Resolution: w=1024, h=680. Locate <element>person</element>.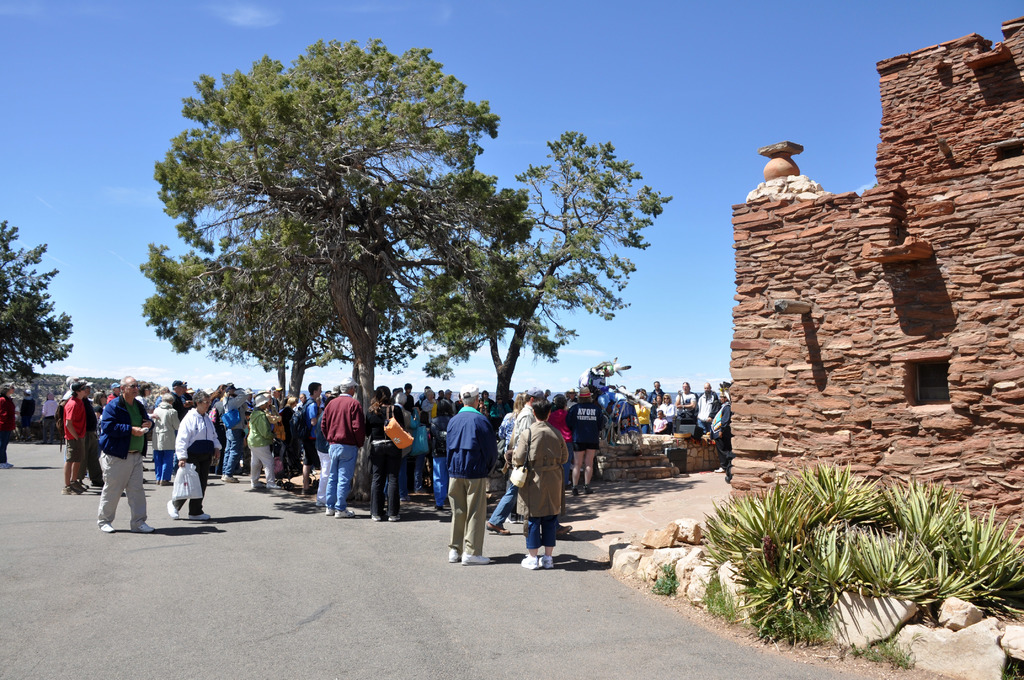
<bbox>423, 392, 436, 412</bbox>.
